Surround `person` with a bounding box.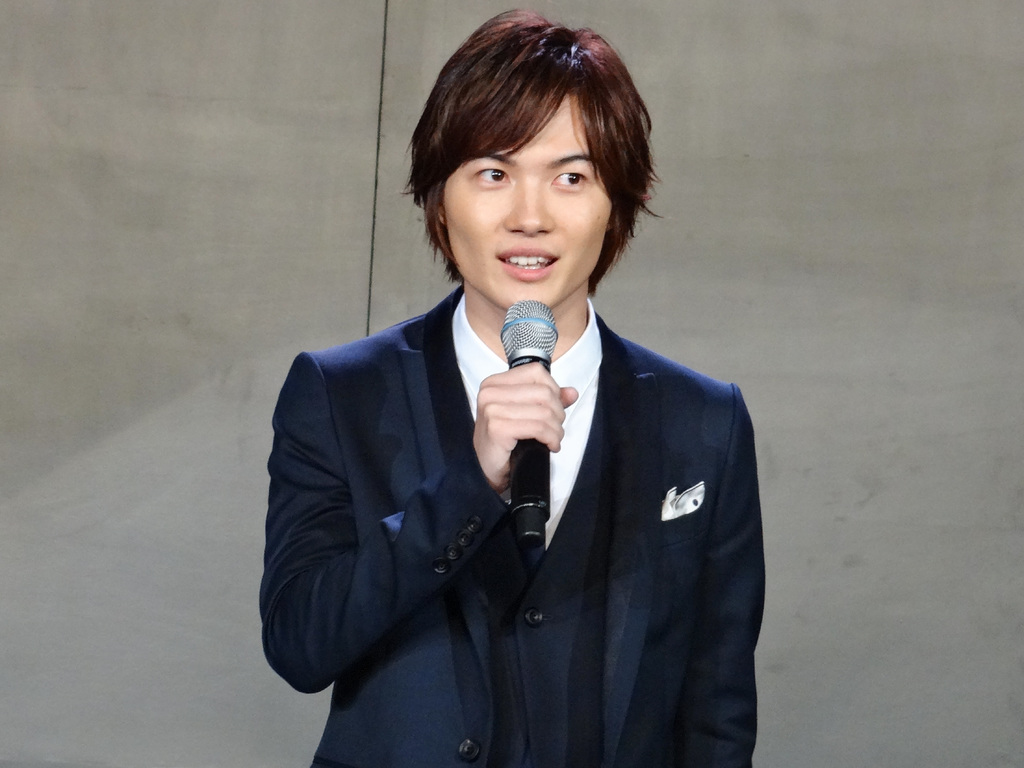
(264,90,803,767).
